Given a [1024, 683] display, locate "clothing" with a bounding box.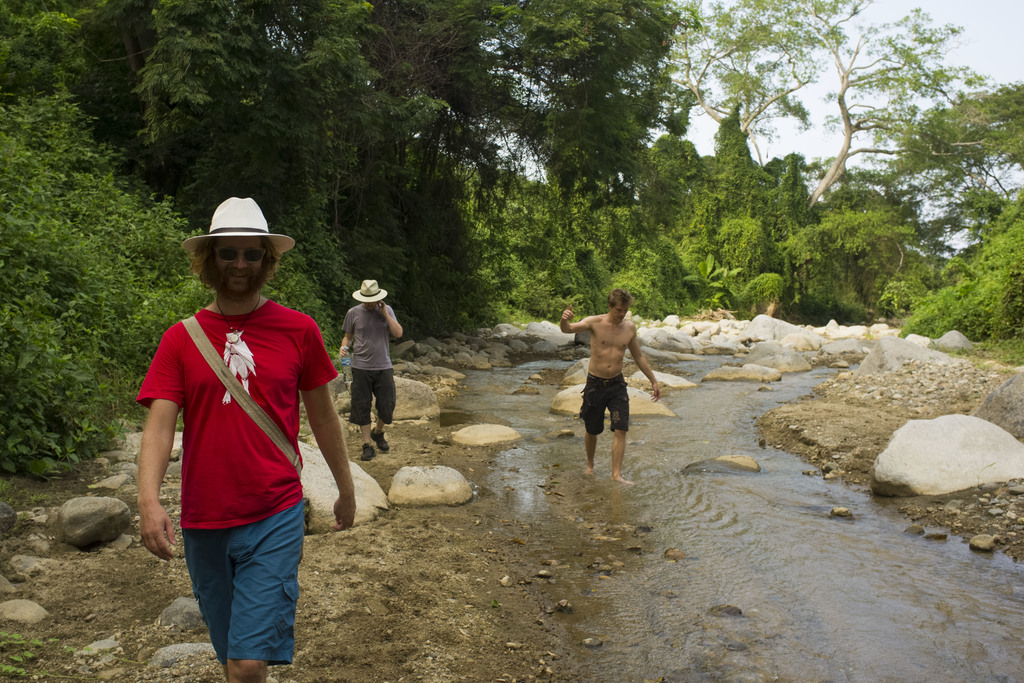
Located: crop(582, 366, 634, 434).
